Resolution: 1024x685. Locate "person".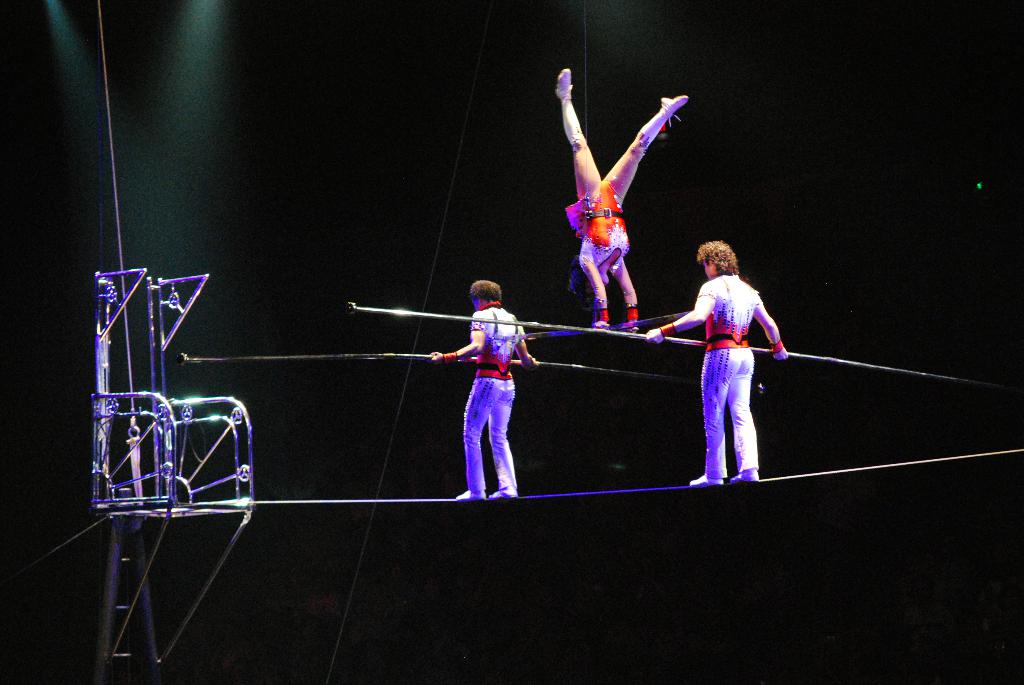
left=556, top=72, right=696, bottom=324.
